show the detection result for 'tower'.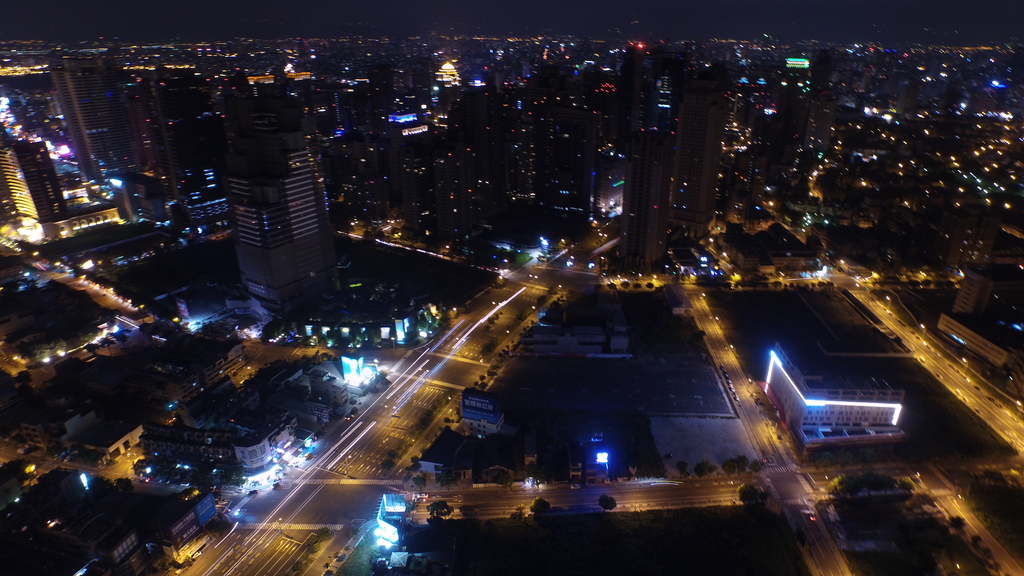
Rect(789, 94, 827, 166).
